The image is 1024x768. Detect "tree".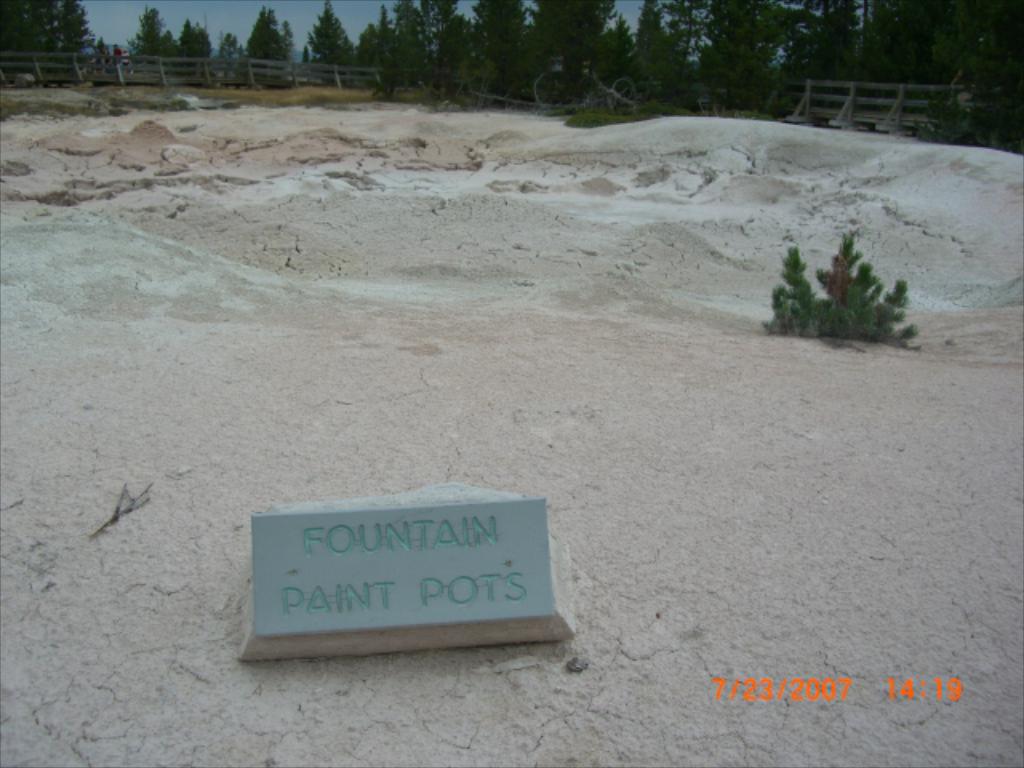
Detection: x1=645 y1=0 x2=720 y2=90.
